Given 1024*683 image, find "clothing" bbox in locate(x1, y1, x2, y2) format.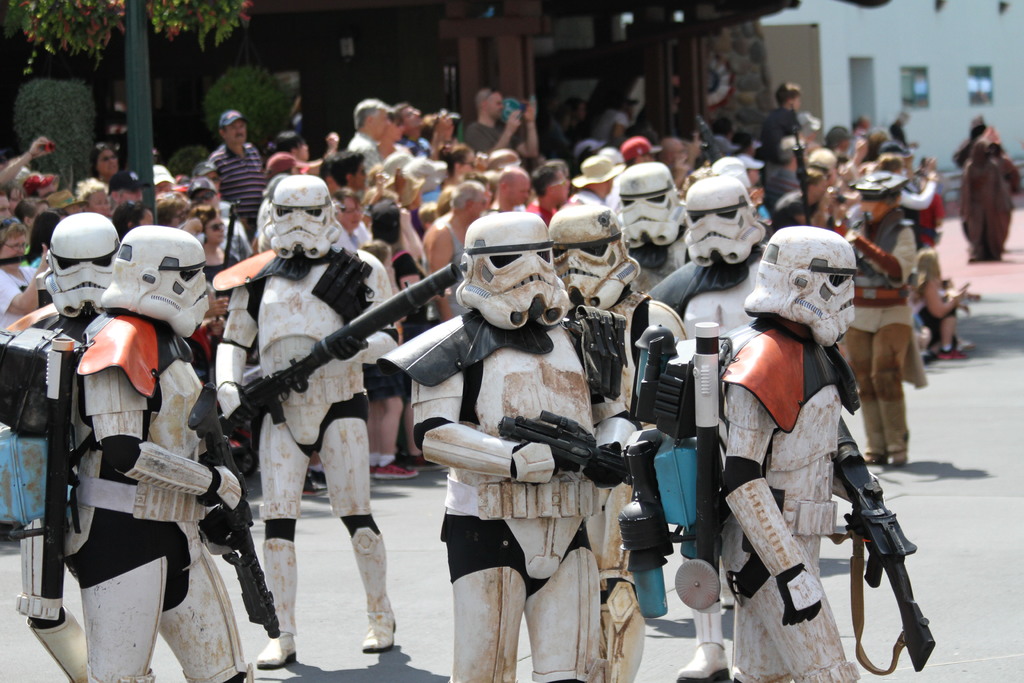
locate(462, 122, 500, 155).
